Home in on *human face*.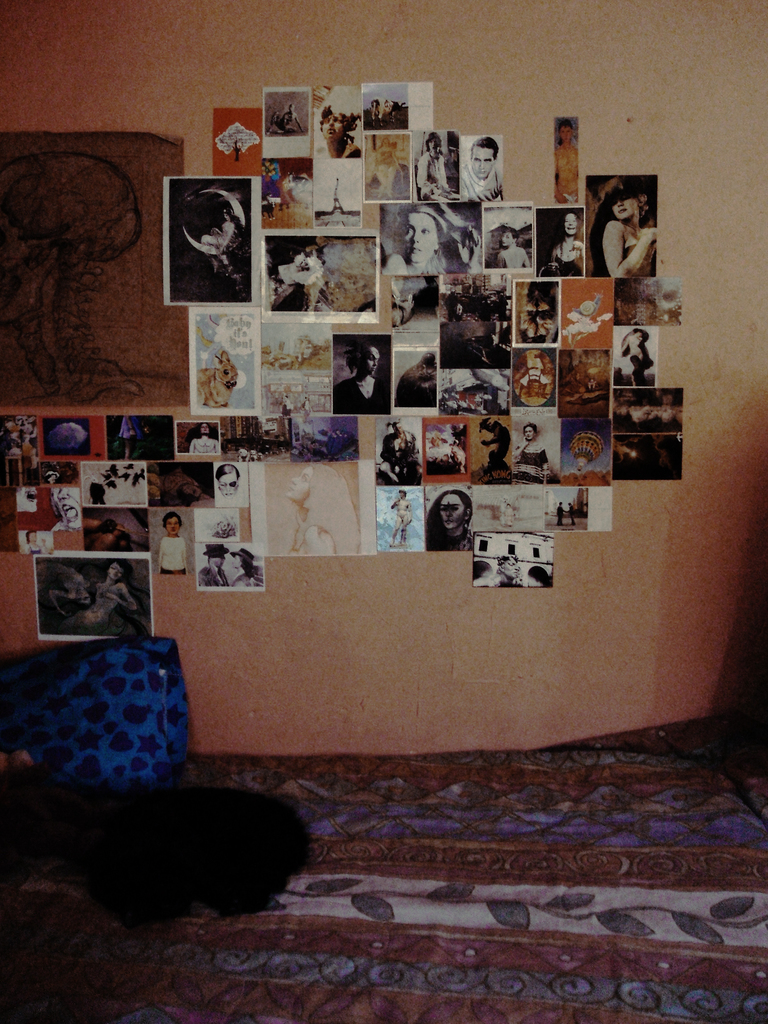
Homed in at box=[564, 209, 580, 241].
